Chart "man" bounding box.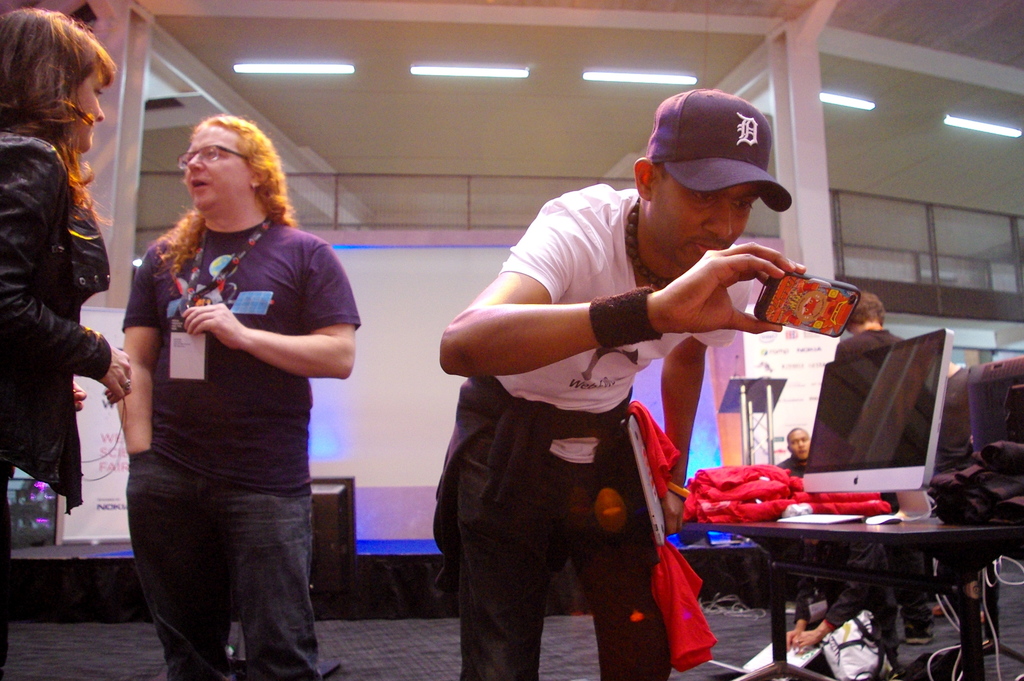
Charted: crop(425, 103, 817, 661).
